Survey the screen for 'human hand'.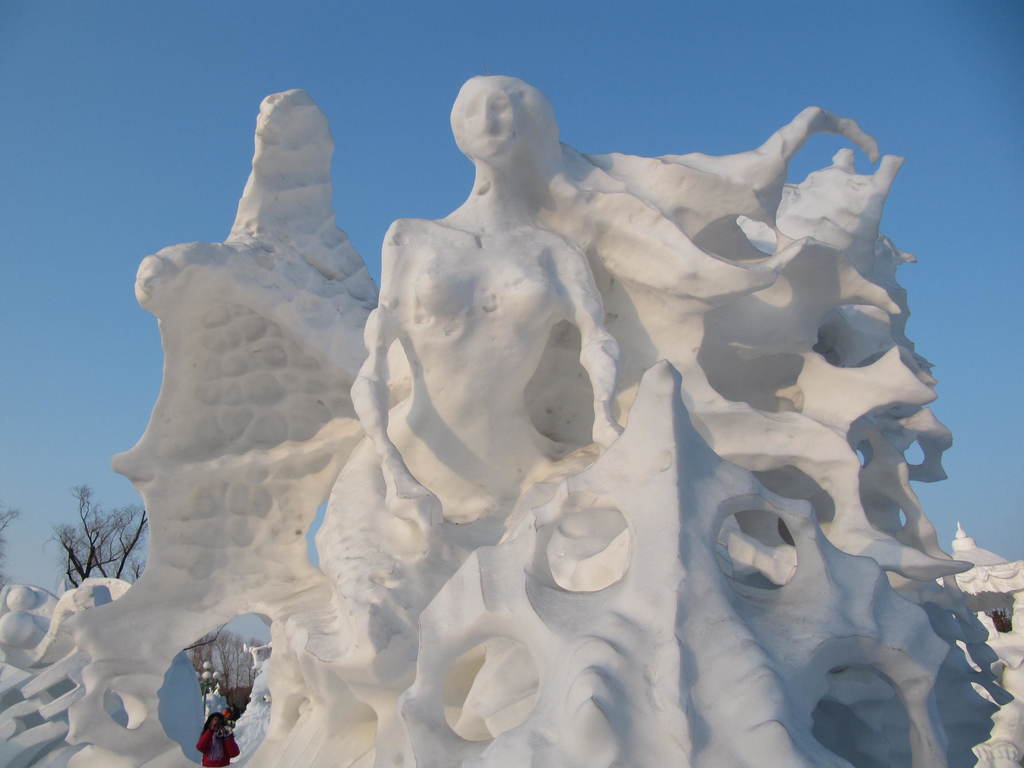
Survey found: crop(209, 715, 220, 733).
